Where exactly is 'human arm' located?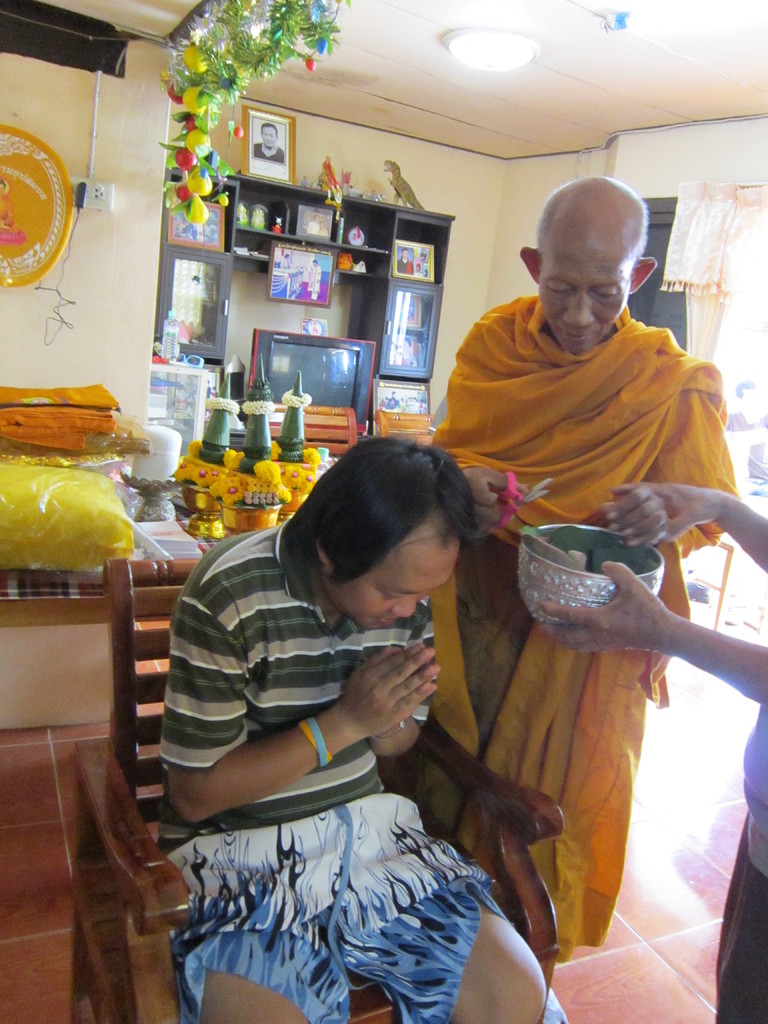
Its bounding box is [458,459,520,548].
